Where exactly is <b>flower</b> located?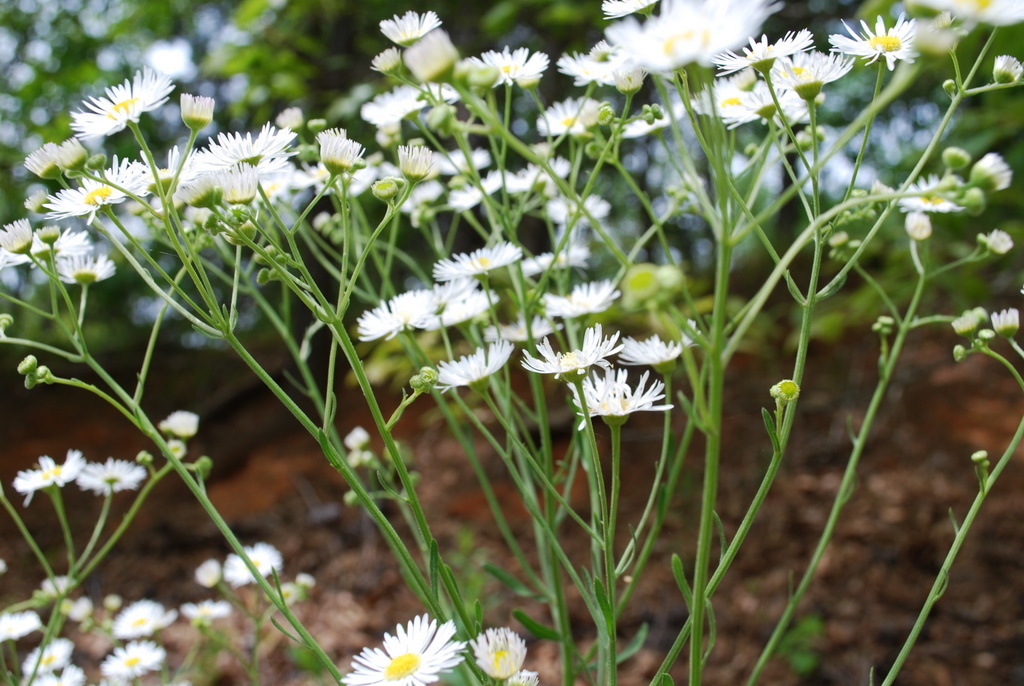
Its bounding box is [left=514, top=319, right=622, bottom=376].
